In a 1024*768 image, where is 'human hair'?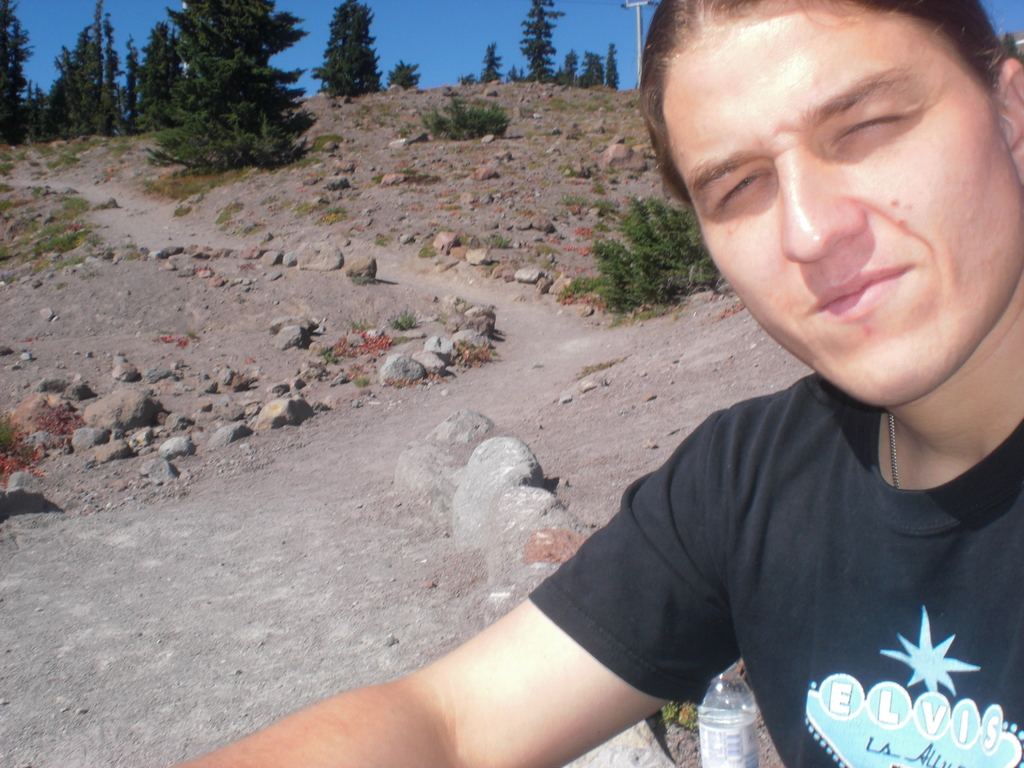
[left=658, top=1, right=1012, bottom=250].
